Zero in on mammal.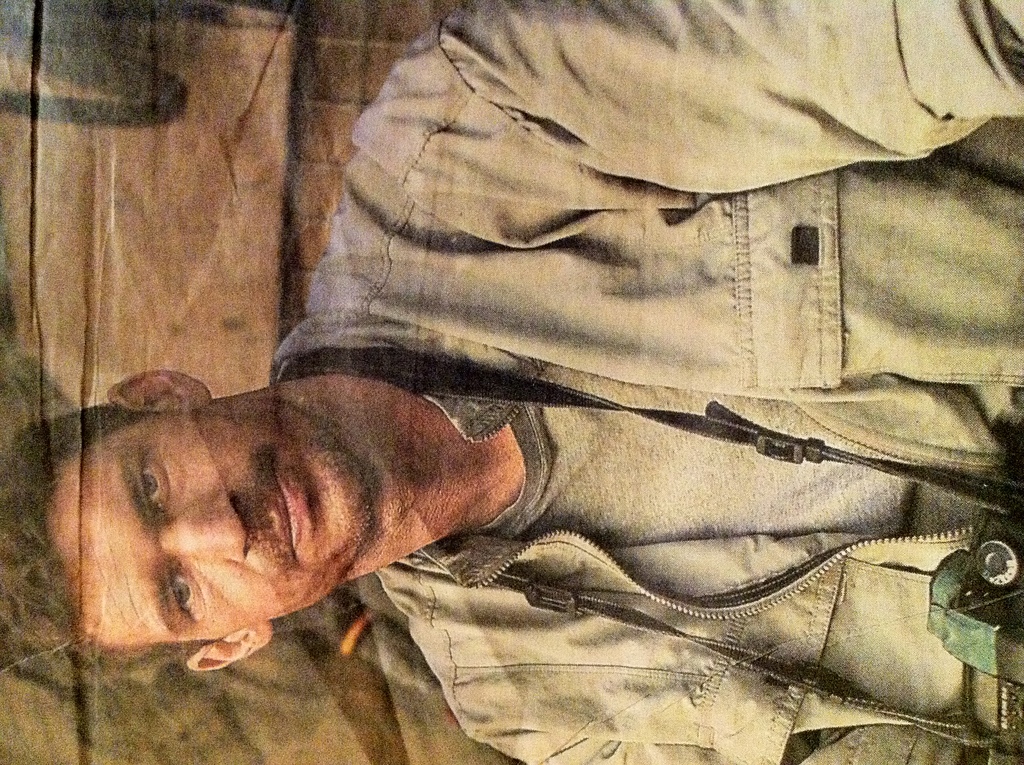
Zeroed in: bbox=(0, 0, 1023, 764).
